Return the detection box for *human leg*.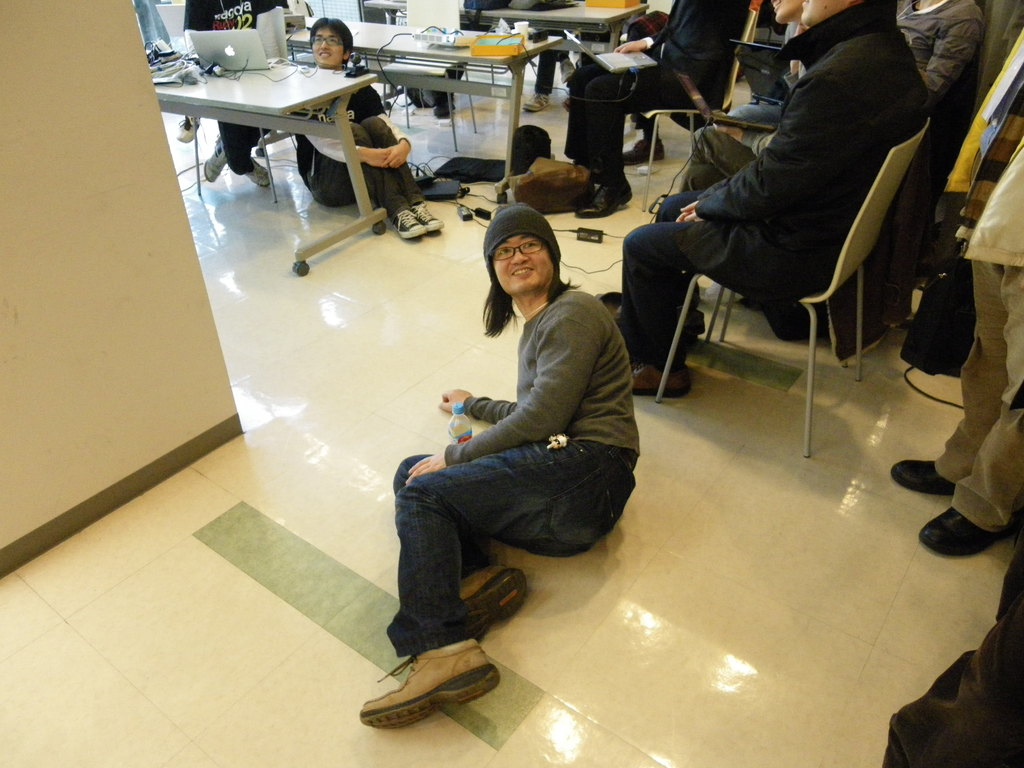
[630, 191, 826, 397].
